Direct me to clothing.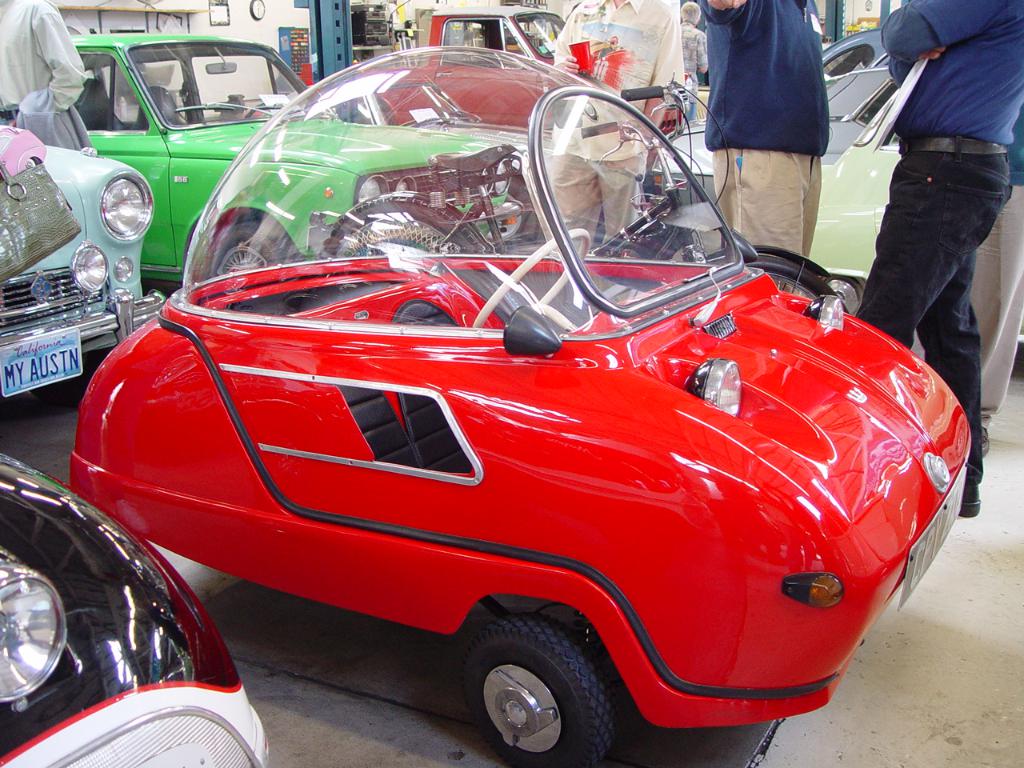
Direction: l=681, t=23, r=710, b=118.
